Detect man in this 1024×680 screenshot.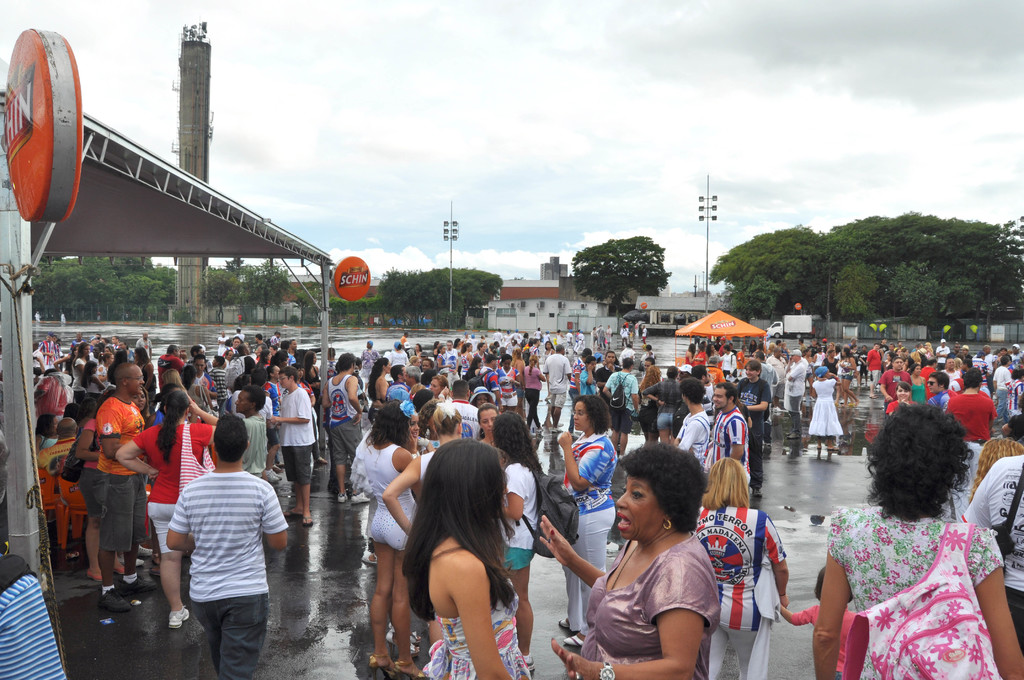
Detection: 526,339,572,446.
